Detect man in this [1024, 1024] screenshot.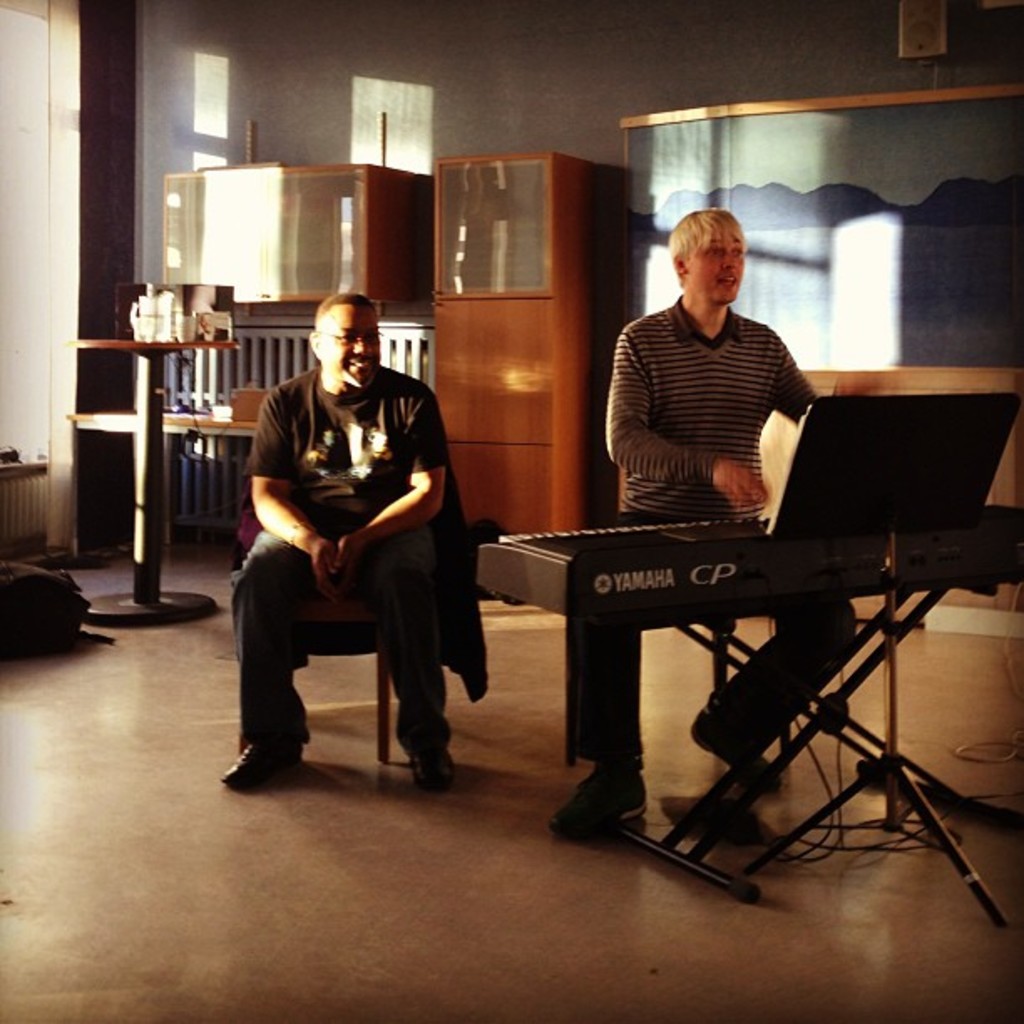
Detection: detection(224, 283, 500, 812).
